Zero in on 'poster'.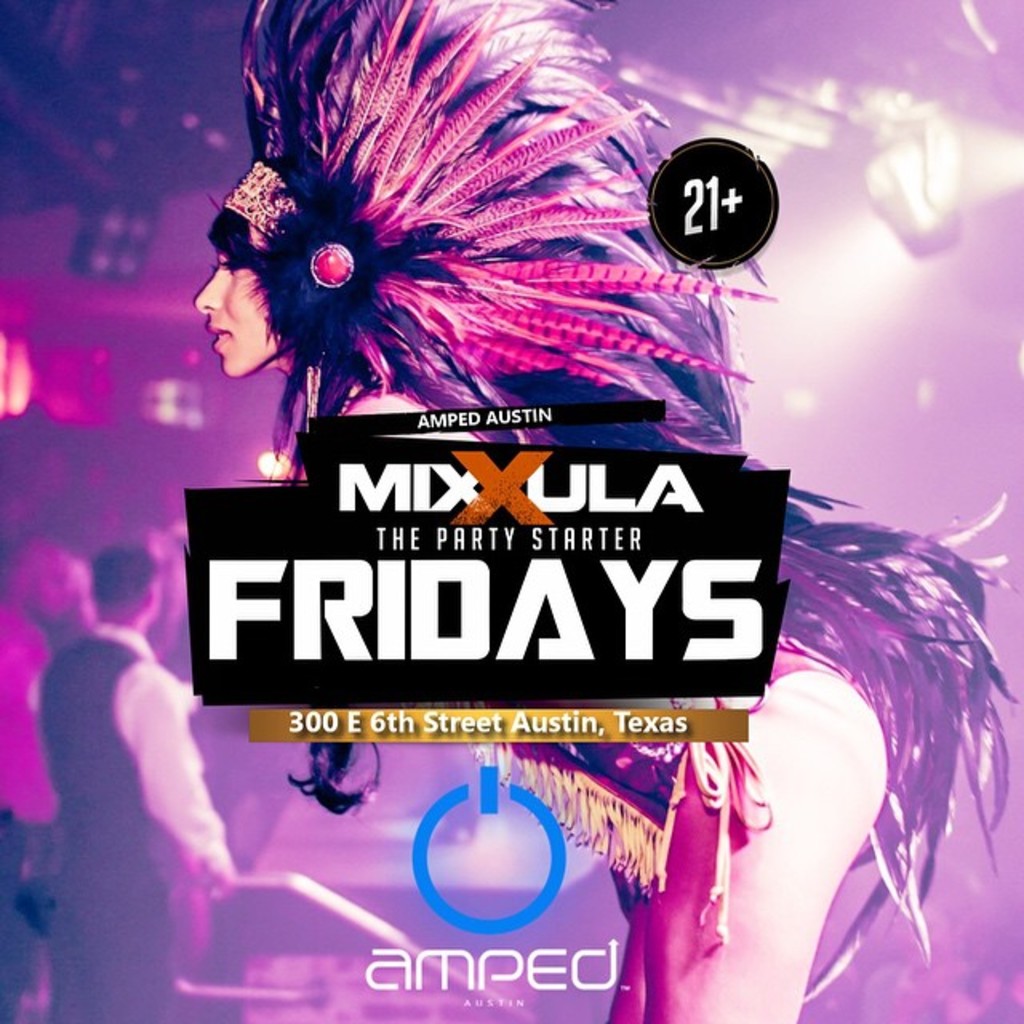
Zeroed in: left=0, top=0, right=1022, bottom=1022.
